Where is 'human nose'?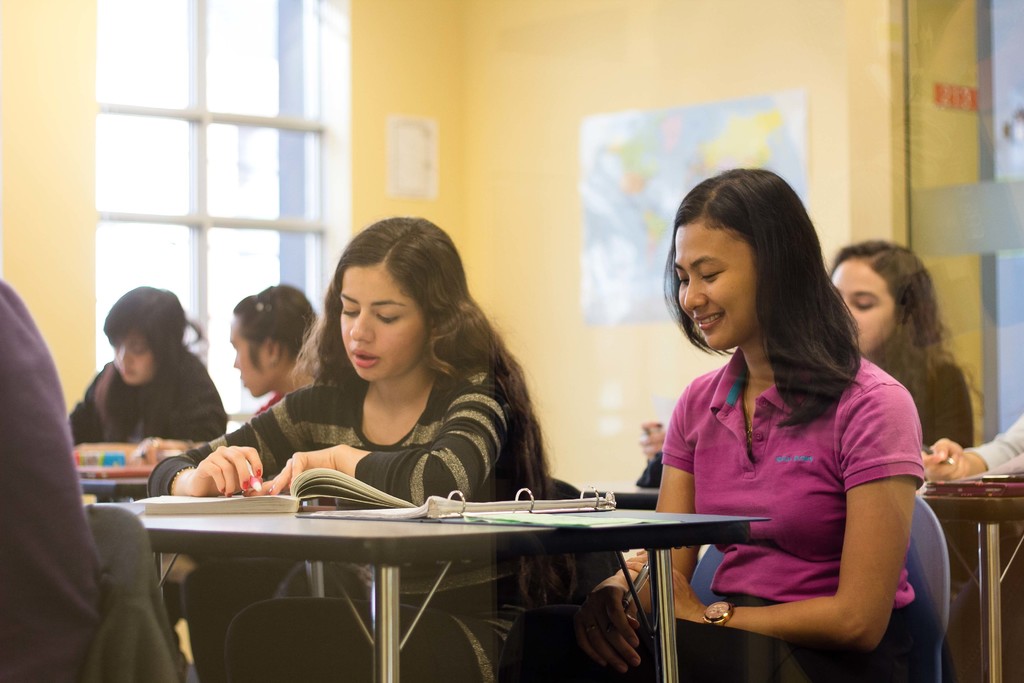
{"x1": 229, "y1": 352, "x2": 238, "y2": 370}.
